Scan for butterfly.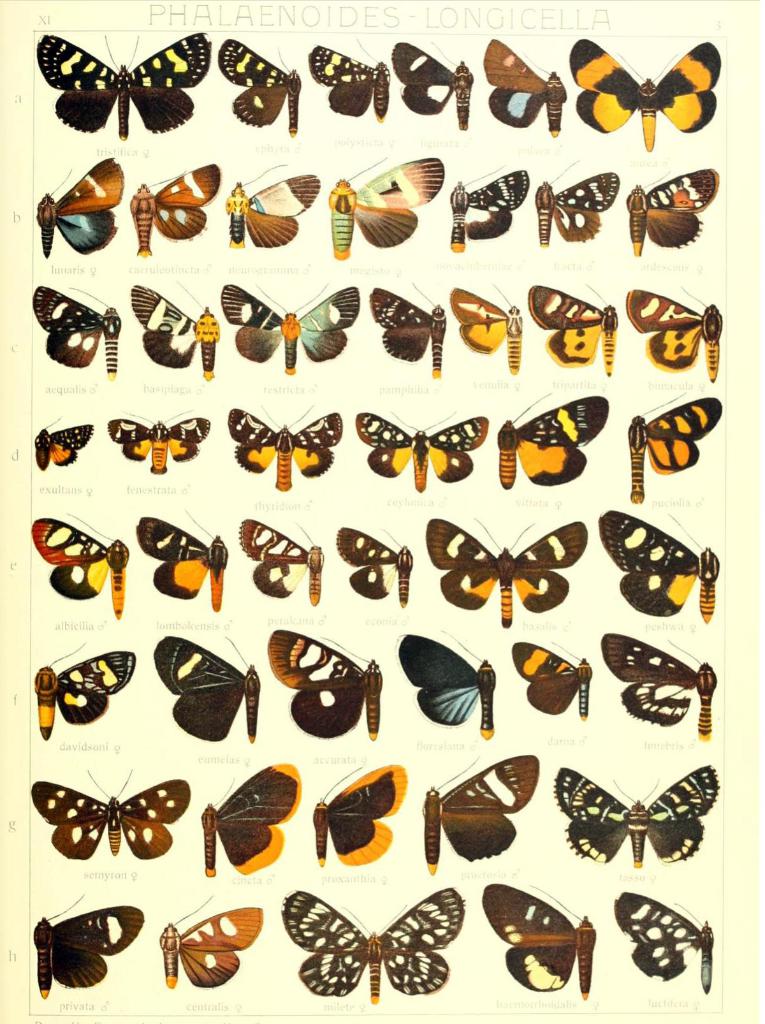
Scan result: x1=425, y1=514, x2=586, y2=625.
